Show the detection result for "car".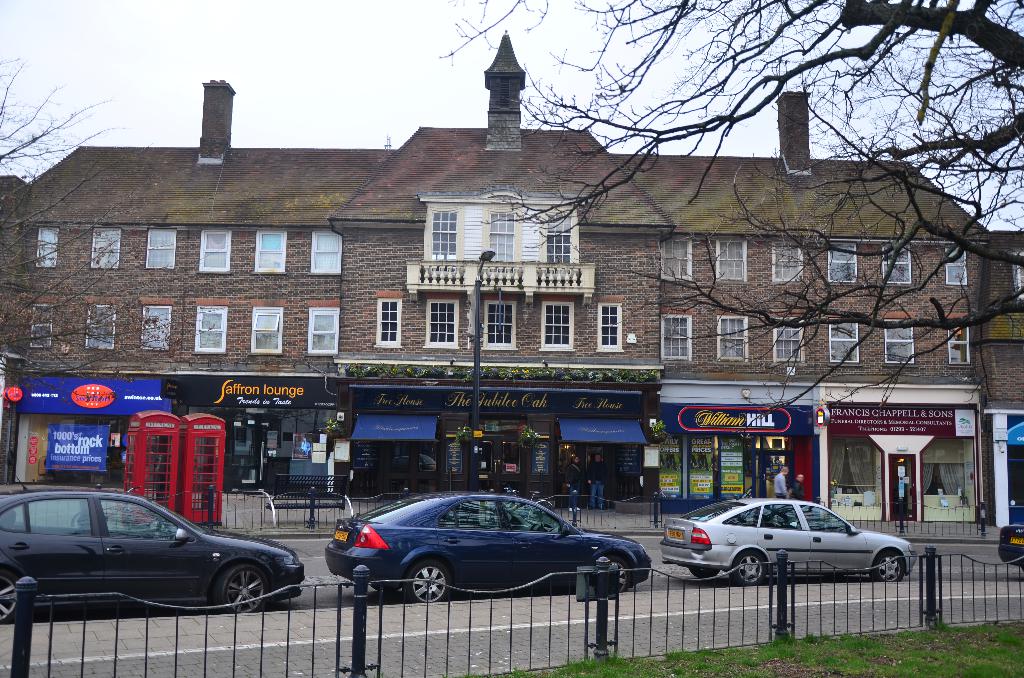
Rect(0, 483, 304, 625).
